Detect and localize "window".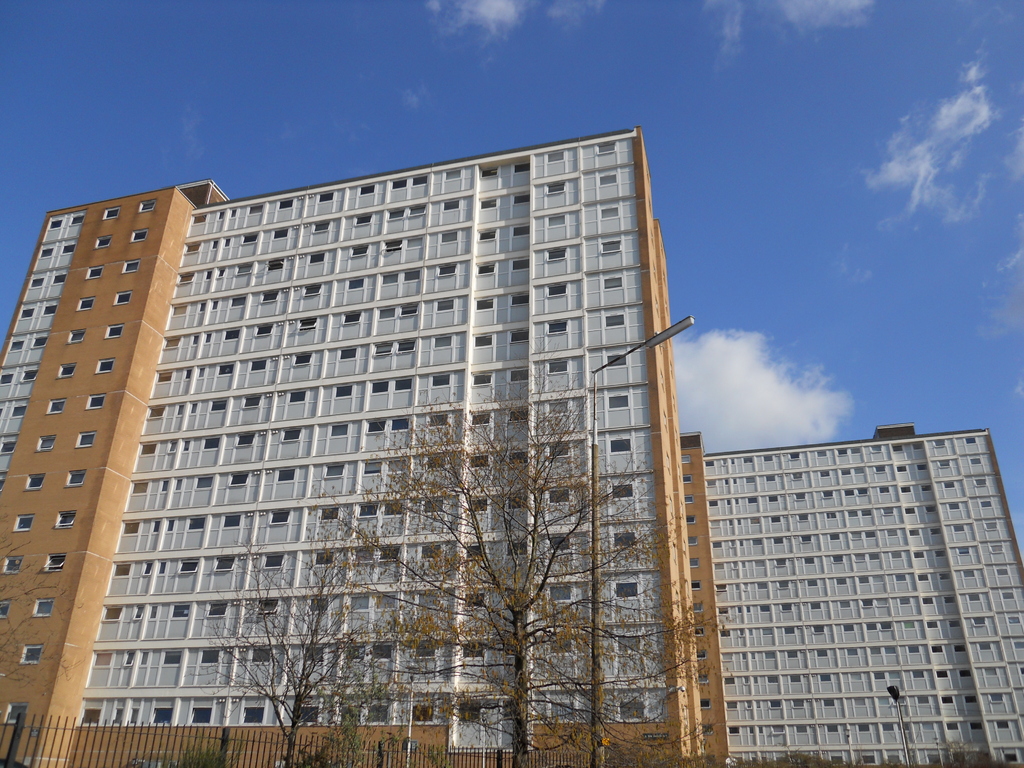
Localized at <box>268,259,283,273</box>.
